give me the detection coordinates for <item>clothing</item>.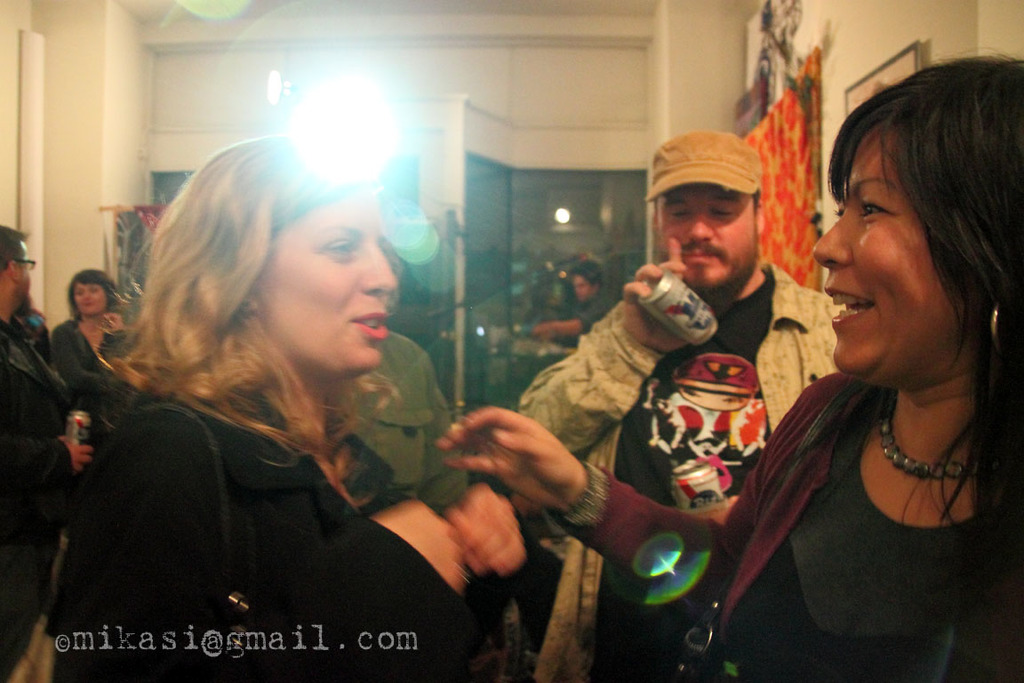
22, 308, 52, 365.
